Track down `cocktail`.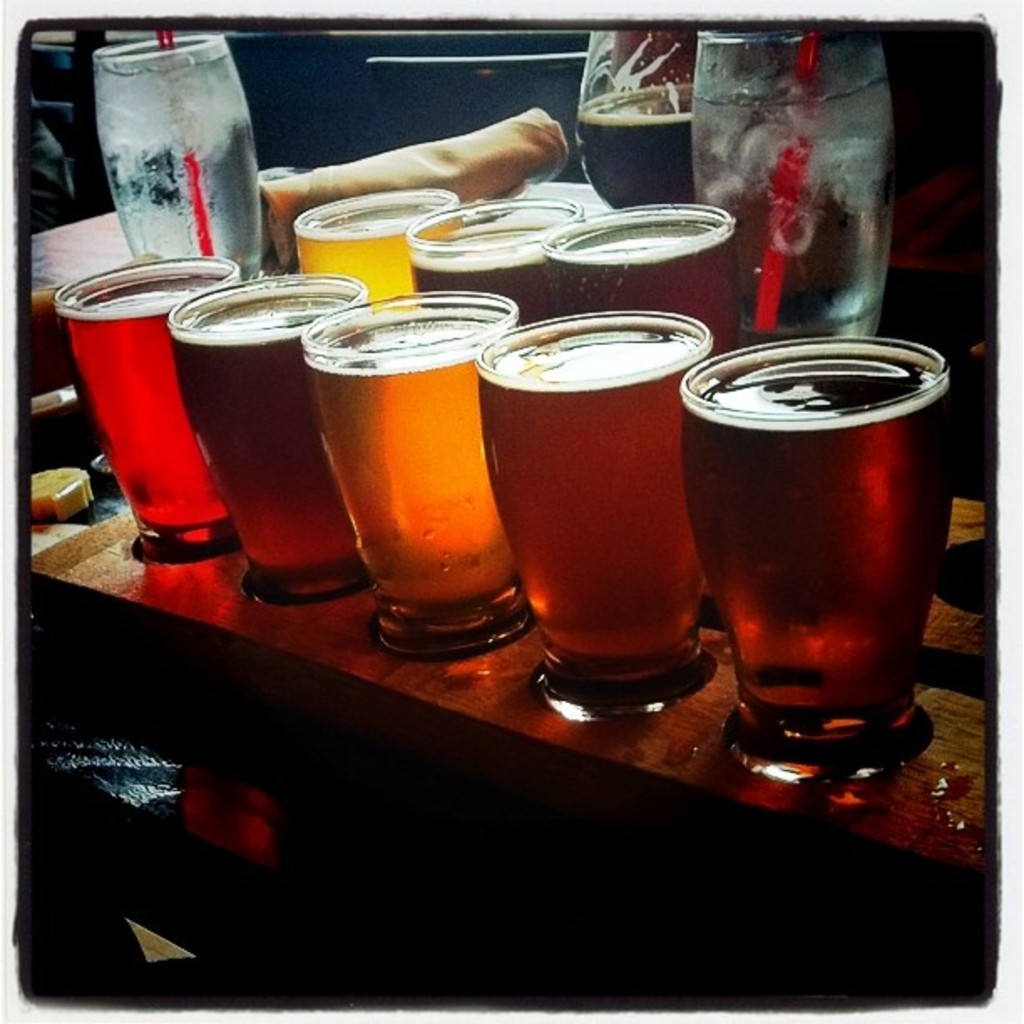
Tracked to [x1=99, y1=15, x2=279, y2=288].
